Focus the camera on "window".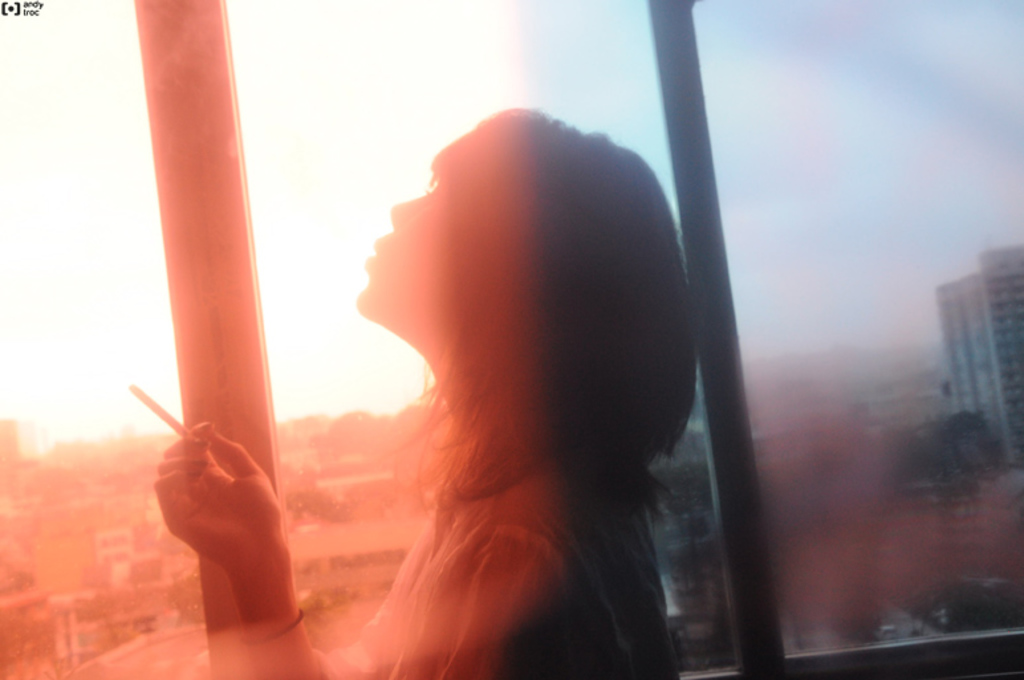
Focus region: l=686, t=0, r=1023, b=664.
